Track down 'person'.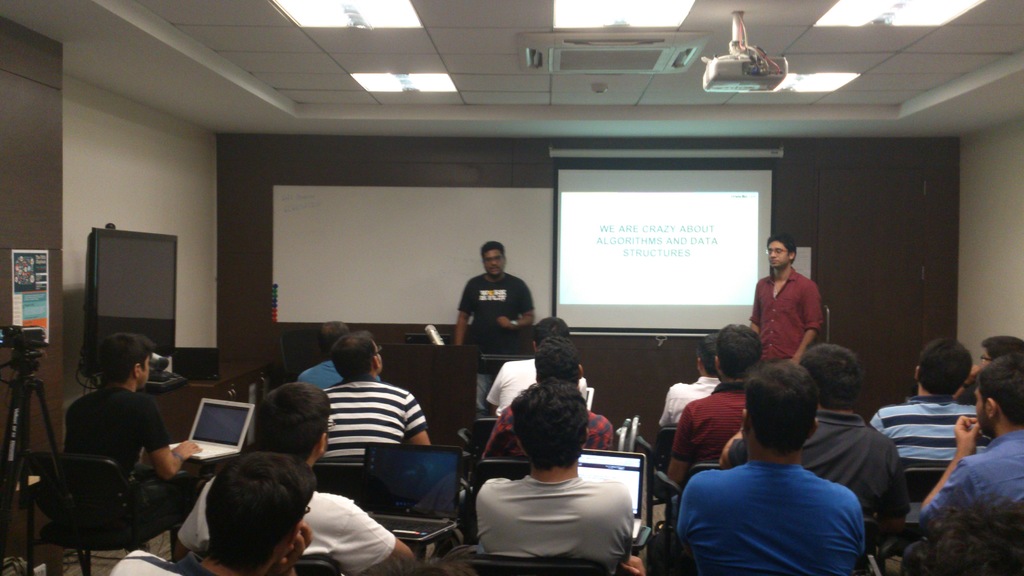
Tracked to select_region(175, 381, 414, 575).
